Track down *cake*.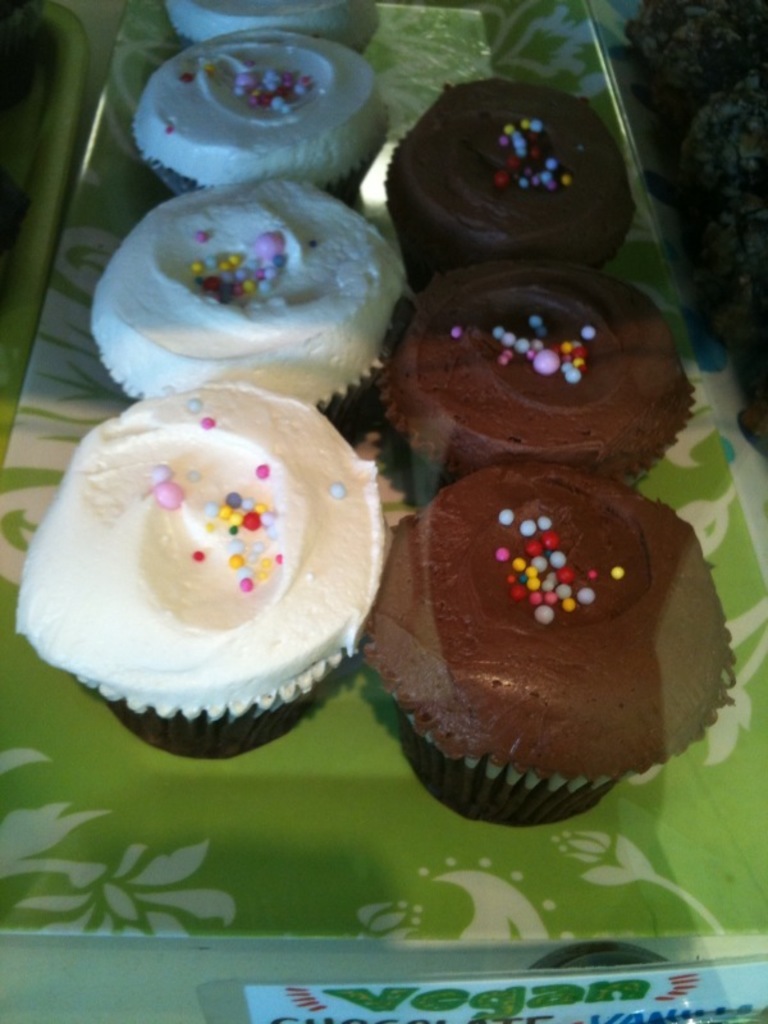
Tracked to 84 178 408 410.
